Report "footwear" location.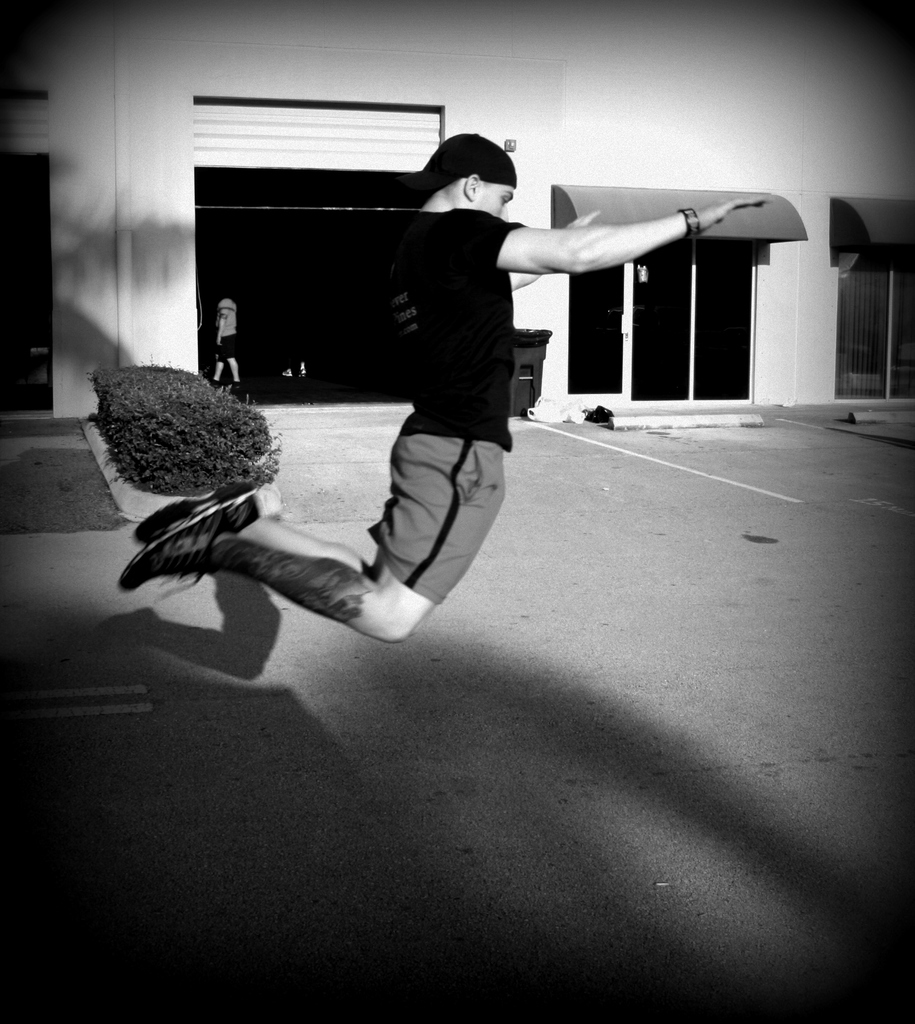
Report: left=118, top=499, right=242, bottom=585.
